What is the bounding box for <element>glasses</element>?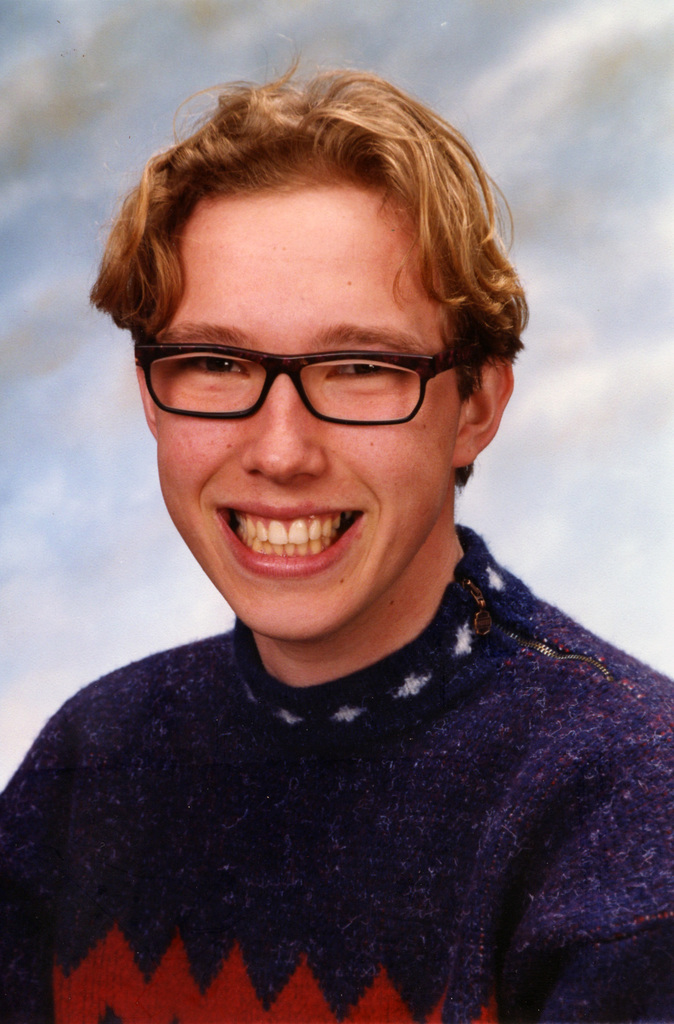
129, 323, 485, 432.
